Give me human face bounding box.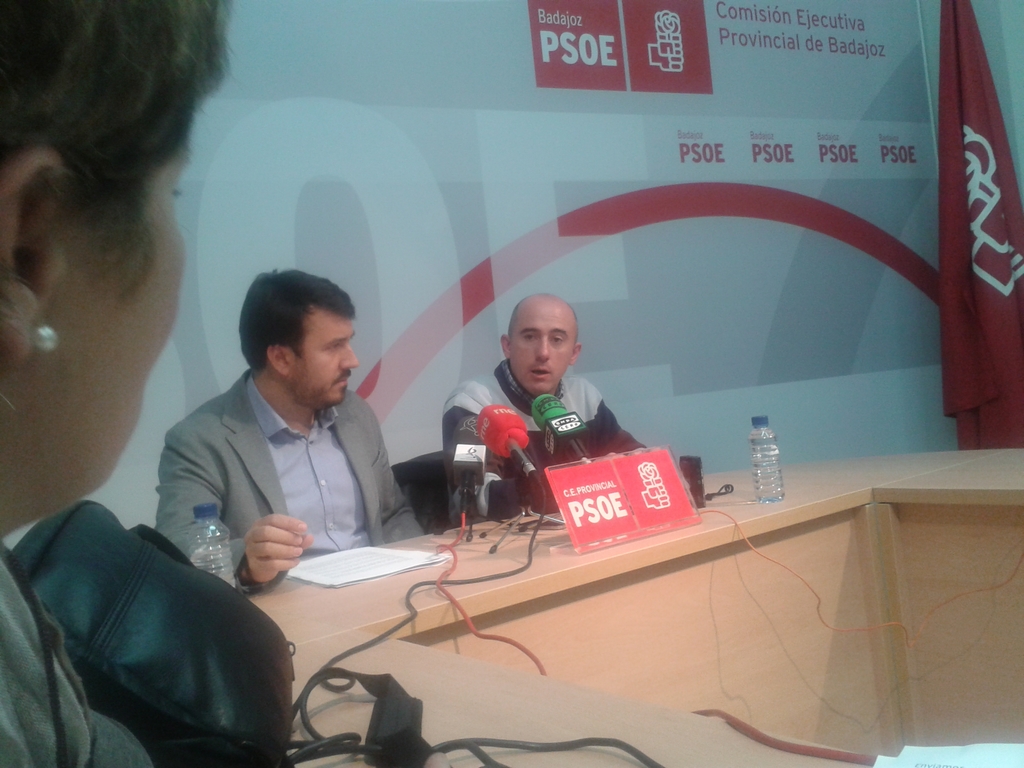
(left=510, top=305, right=573, bottom=394).
